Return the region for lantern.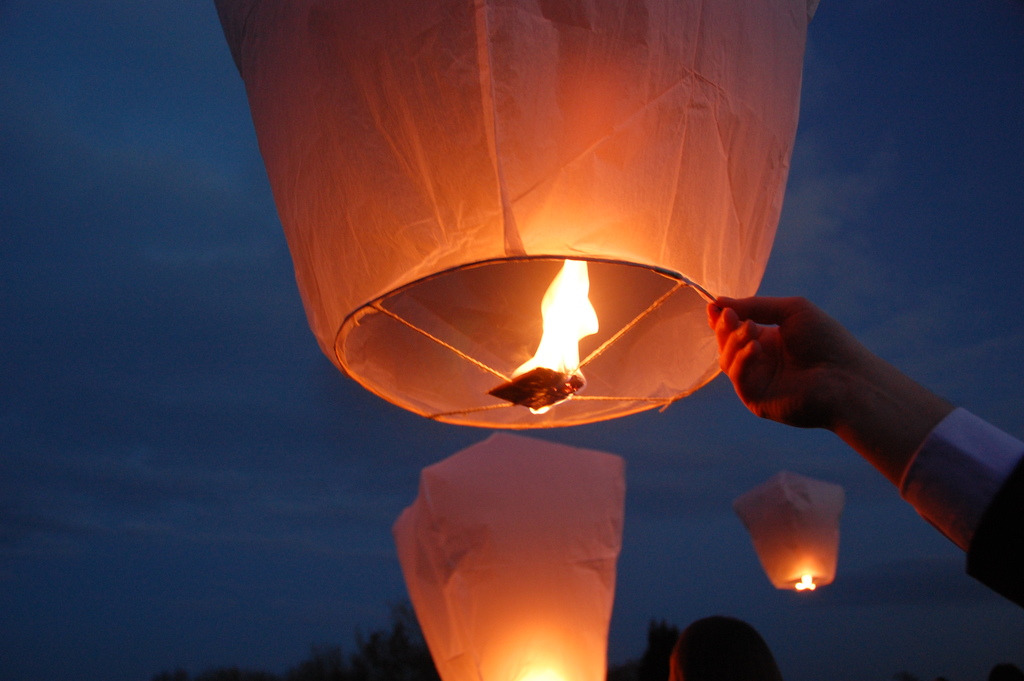
(393, 427, 629, 680).
